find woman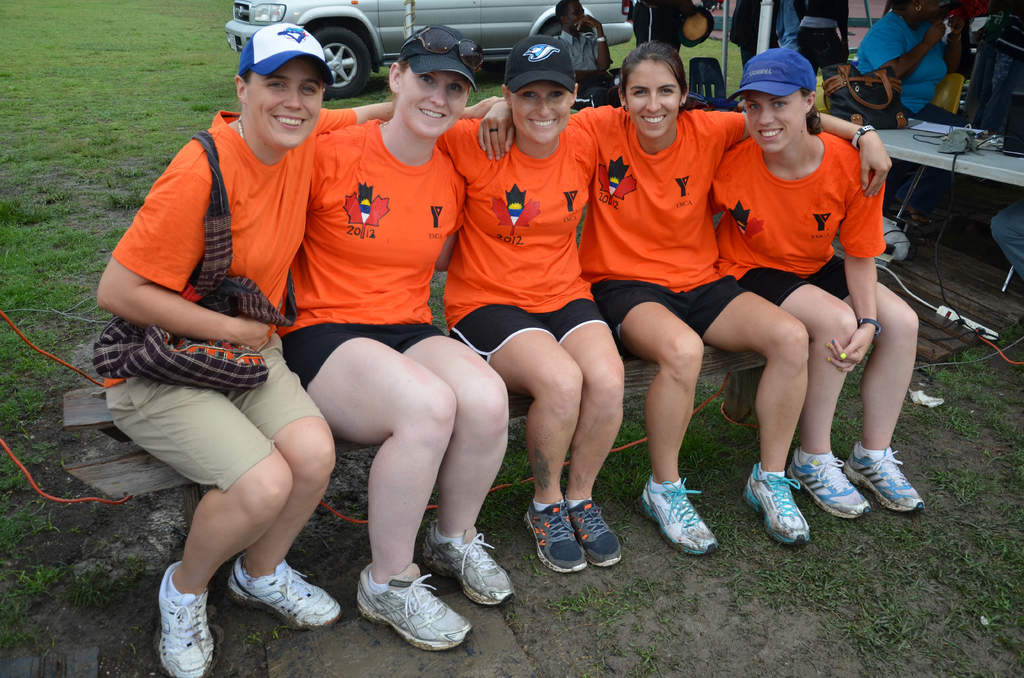
<box>712,47,925,525</box>
